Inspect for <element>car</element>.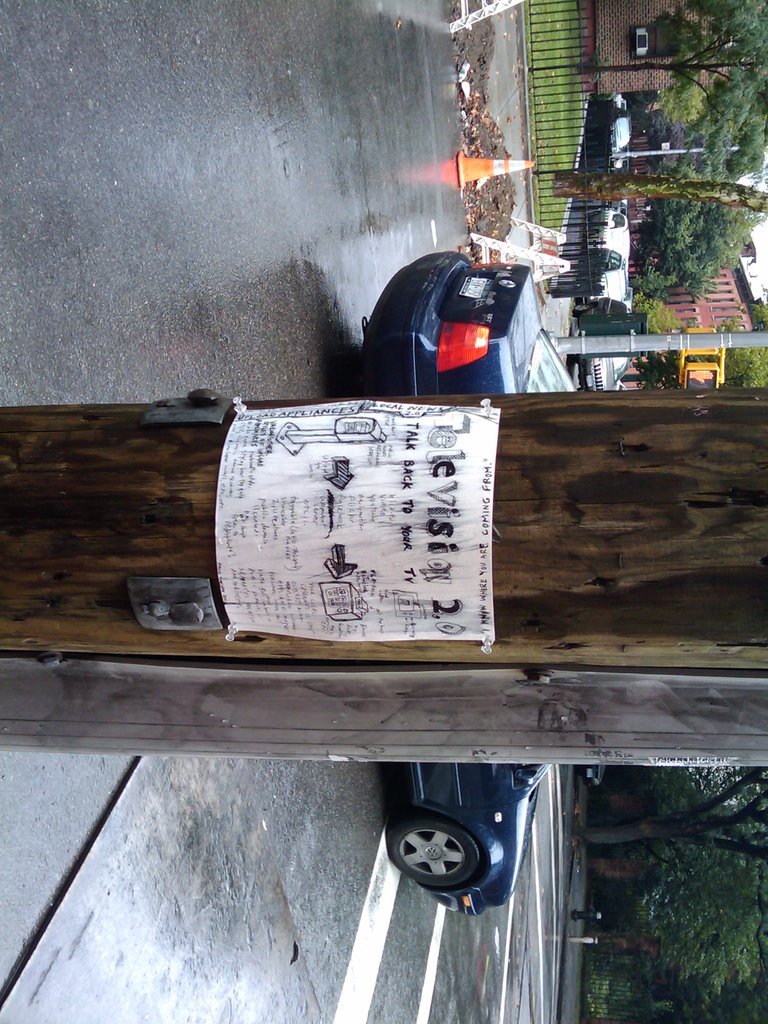
Inspection: [363,246,577,915].
